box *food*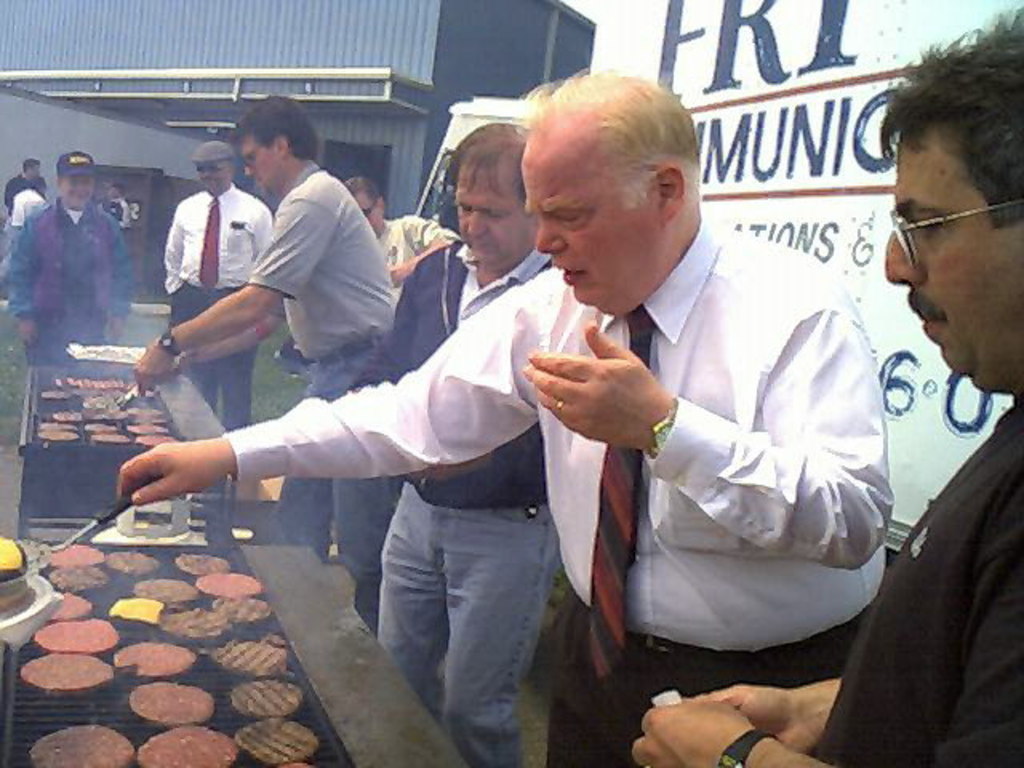
(48,541,107,568)
